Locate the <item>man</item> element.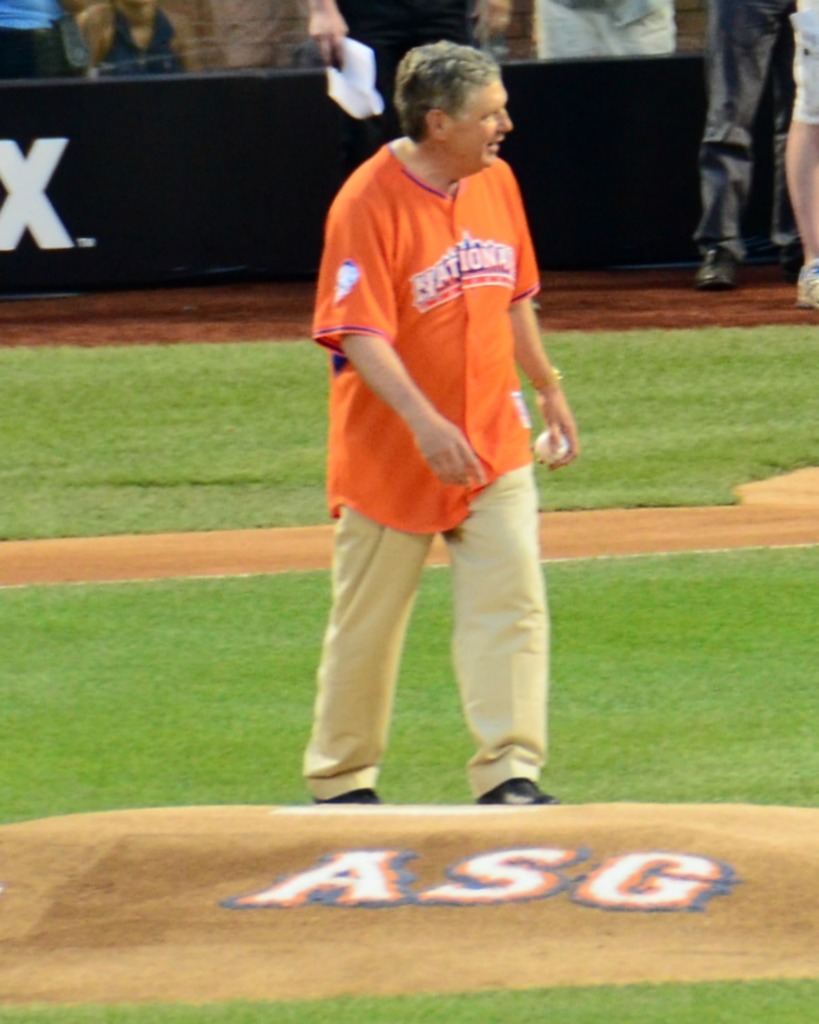
Element bbox: bbox(552, 0, 683, 85).
